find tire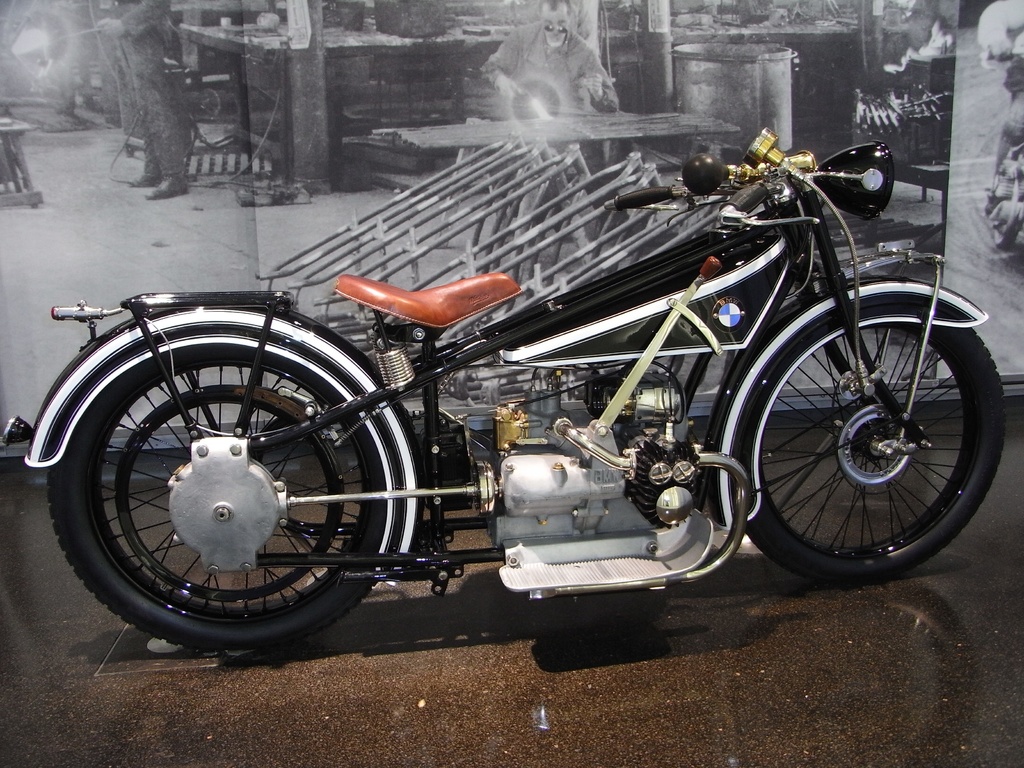
{"x1": 732, "y1": 320, "x2": 996, "y2": 586}
